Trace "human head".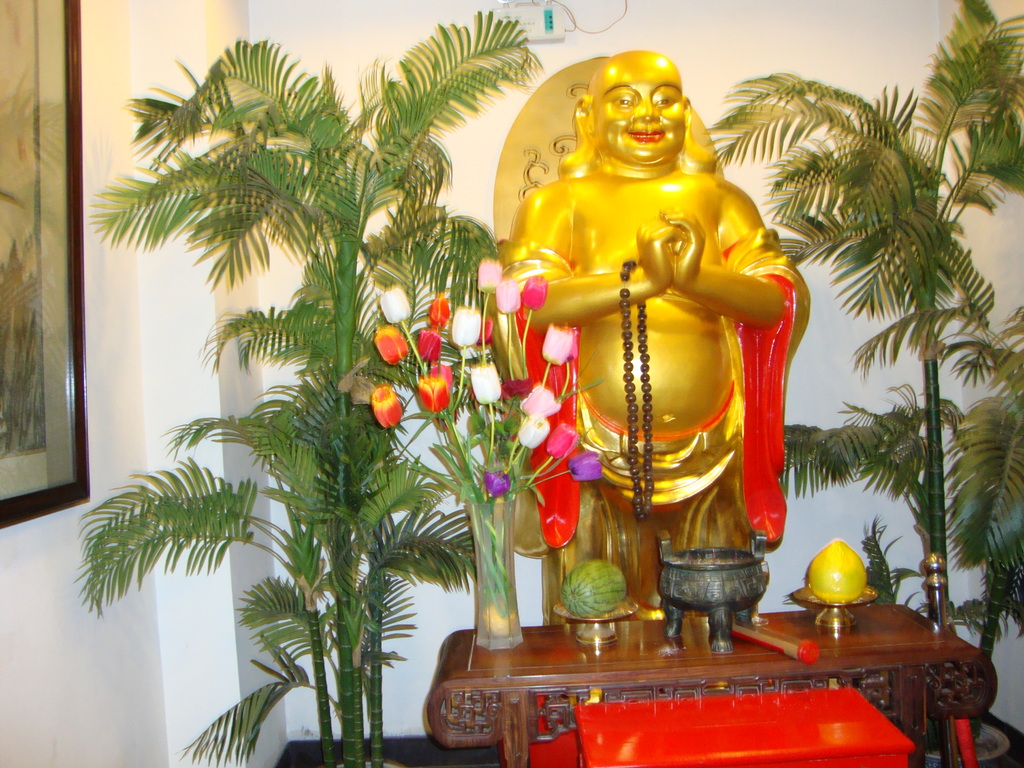
Traced to <box>568,44,714,186</box>.
